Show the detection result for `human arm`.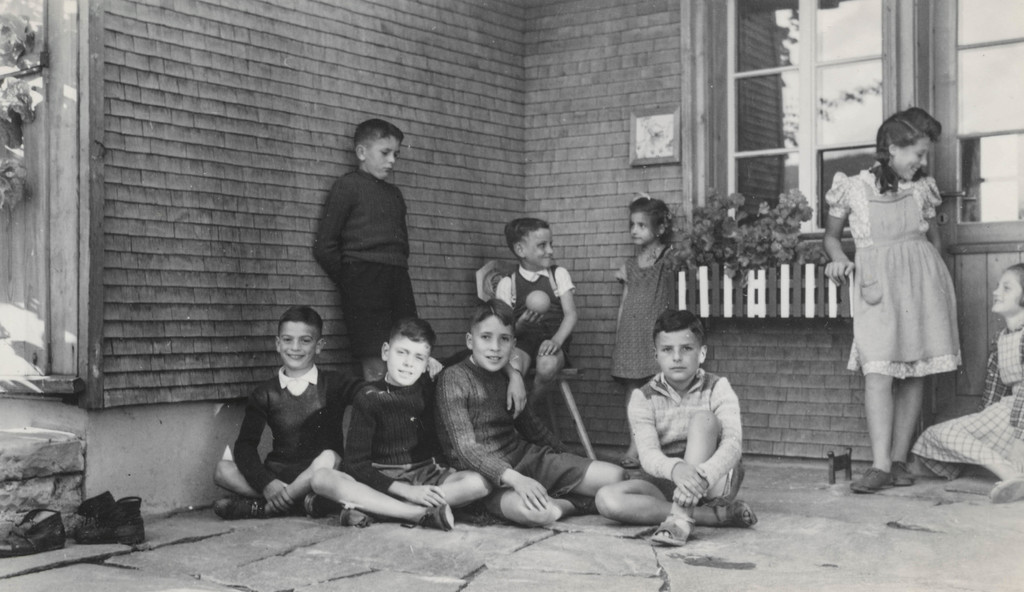
crop(424, 355, 529, 422).
